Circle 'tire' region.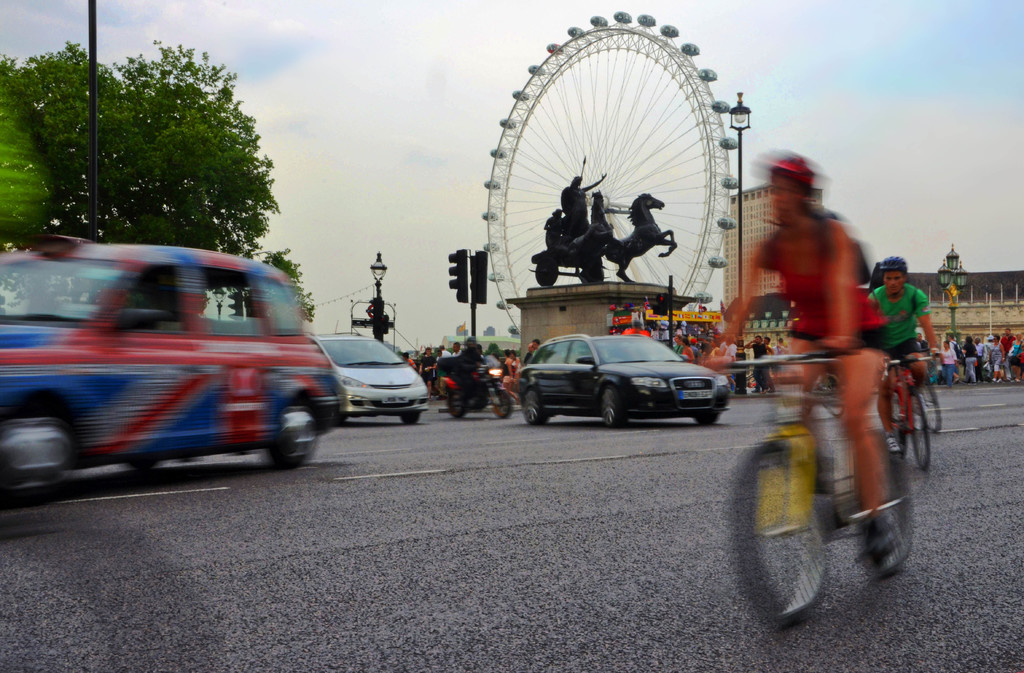
Region: 0, 411, 79, 509.
